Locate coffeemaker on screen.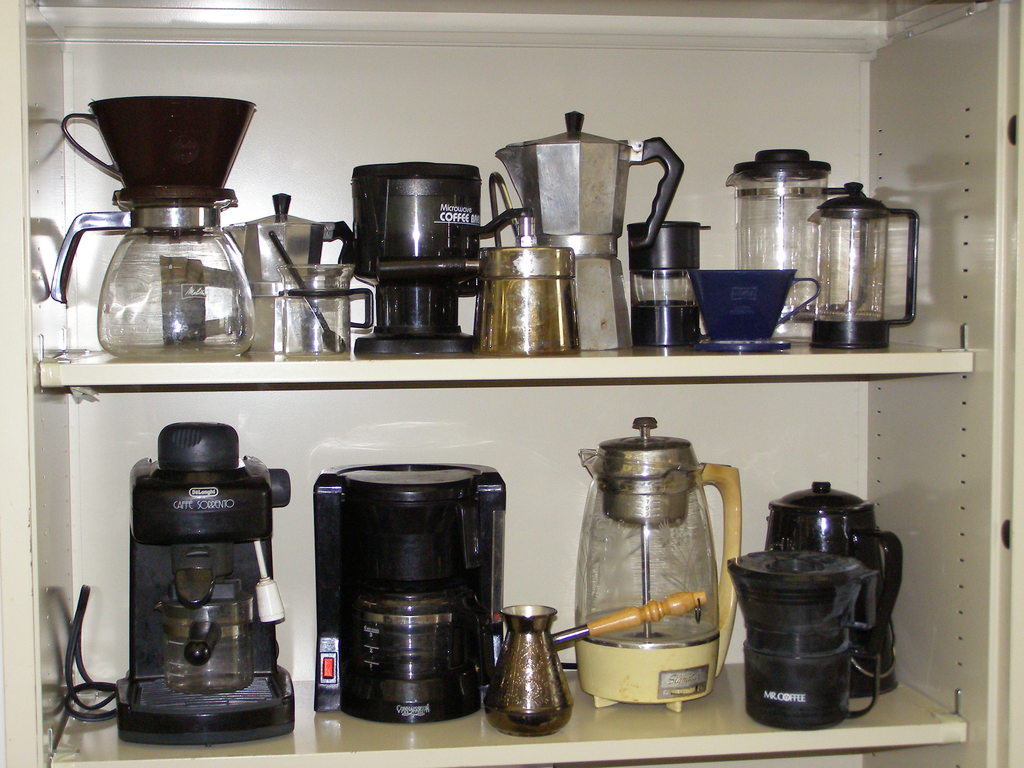
On screen at detection(47, 93, 255, 364).
